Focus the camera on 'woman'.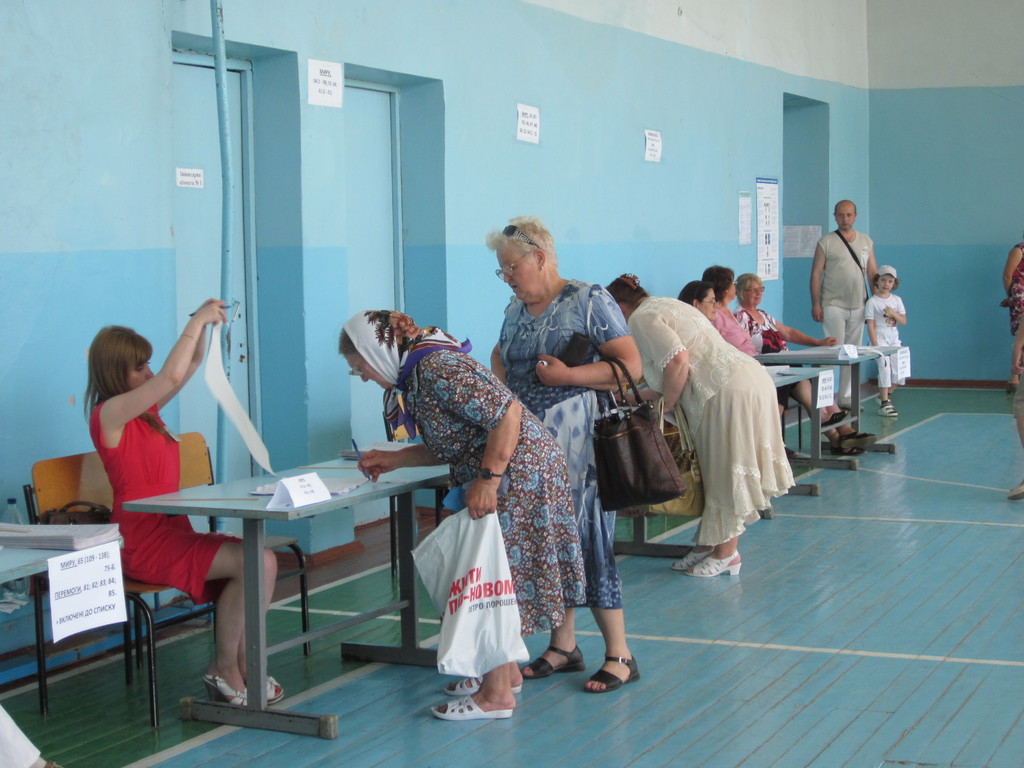
Focus region: rect(80, 305, 306, 715).
